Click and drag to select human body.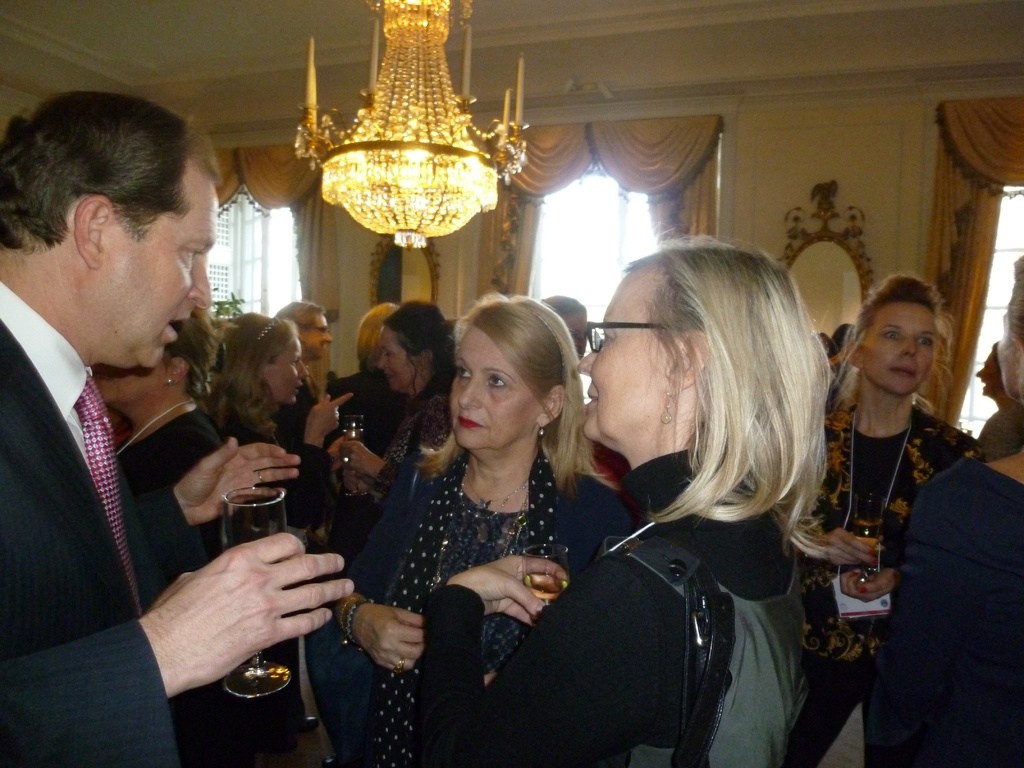
Selection: [x1=215, y1=307, x2=355, y2=534].
